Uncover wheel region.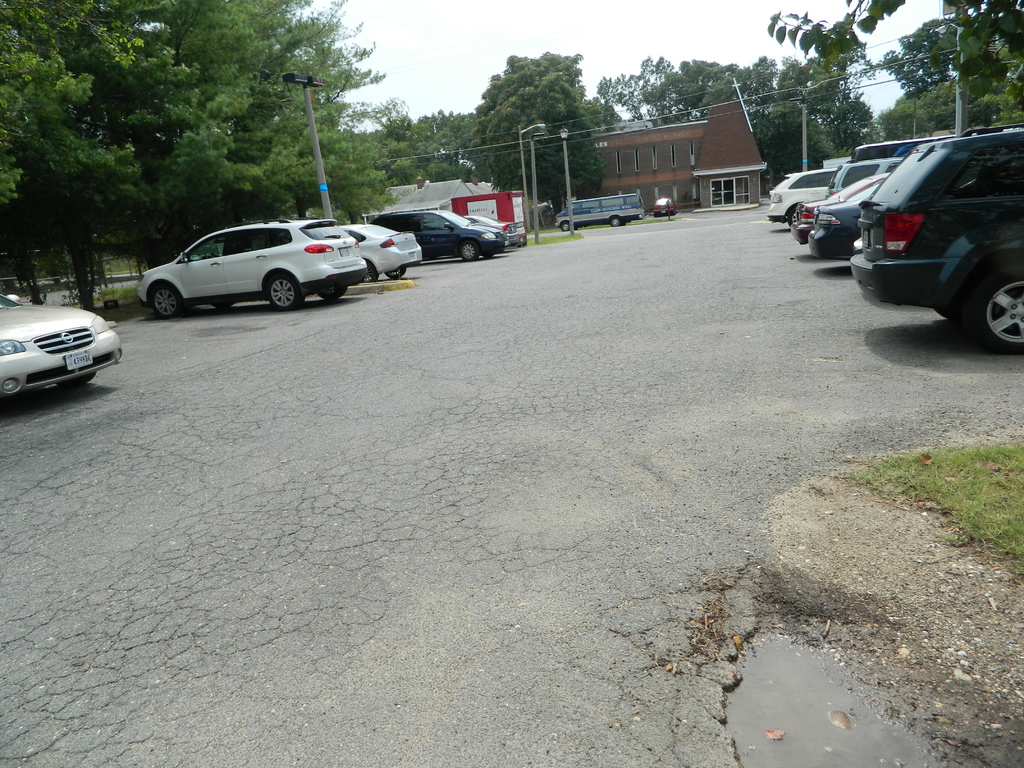
Uncovered: locate(557, 214, 573, 233).
